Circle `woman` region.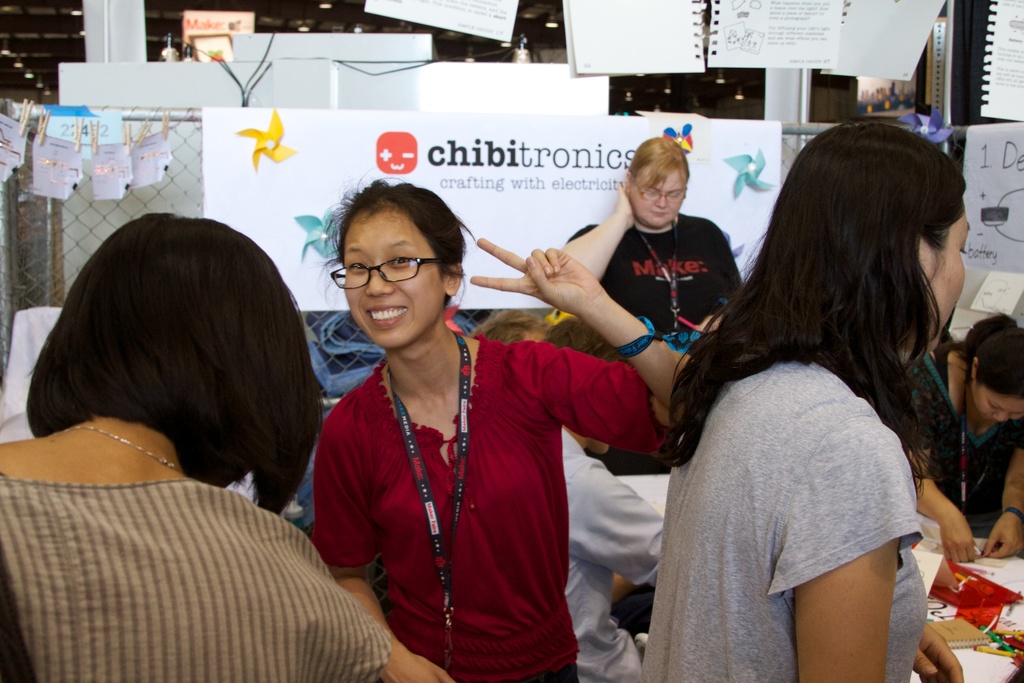
Region: bbox=[313, 170, 703, 682].
